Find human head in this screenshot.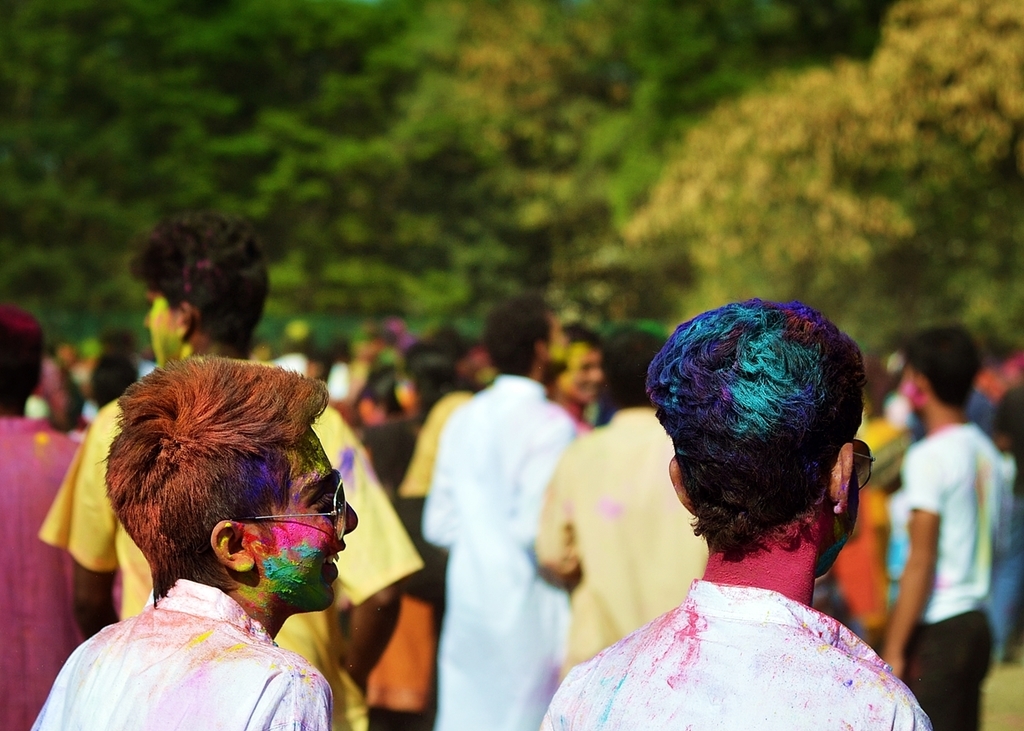
The bounding box for human head is (666,288,854,590).
